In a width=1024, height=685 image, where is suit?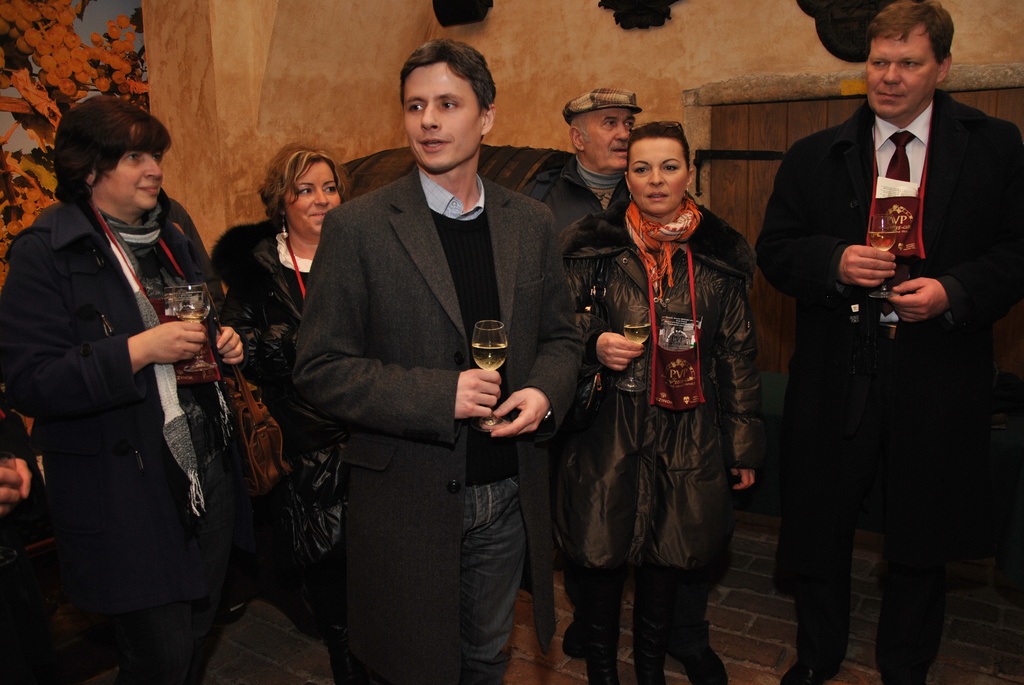
<region>292, 167, 588, 682</region>.
